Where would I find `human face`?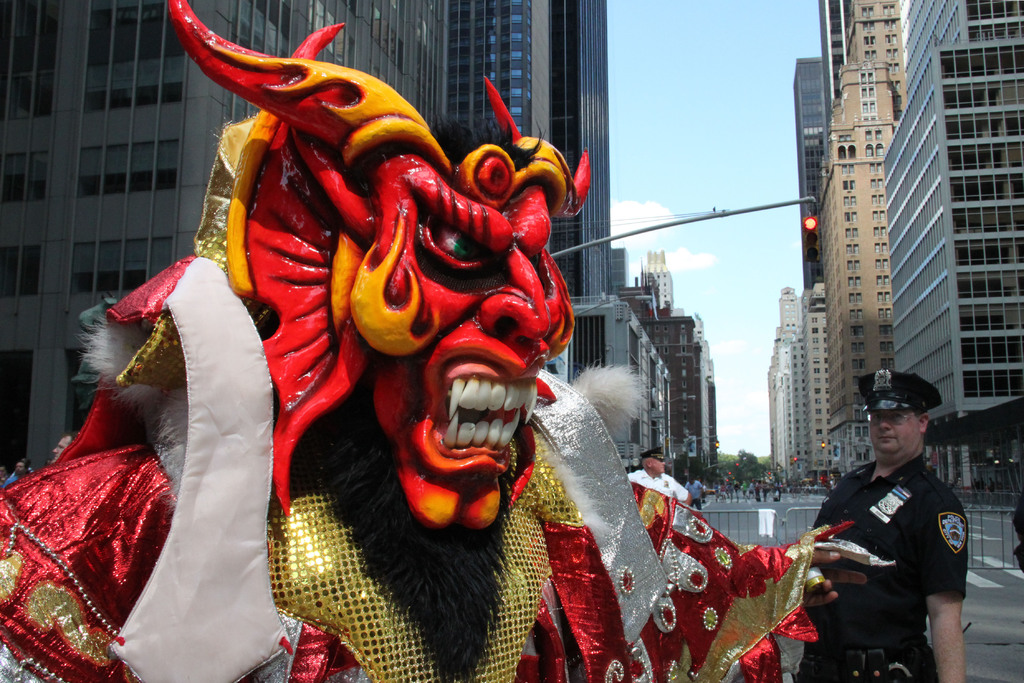
At (650, 457, 666, 471).
